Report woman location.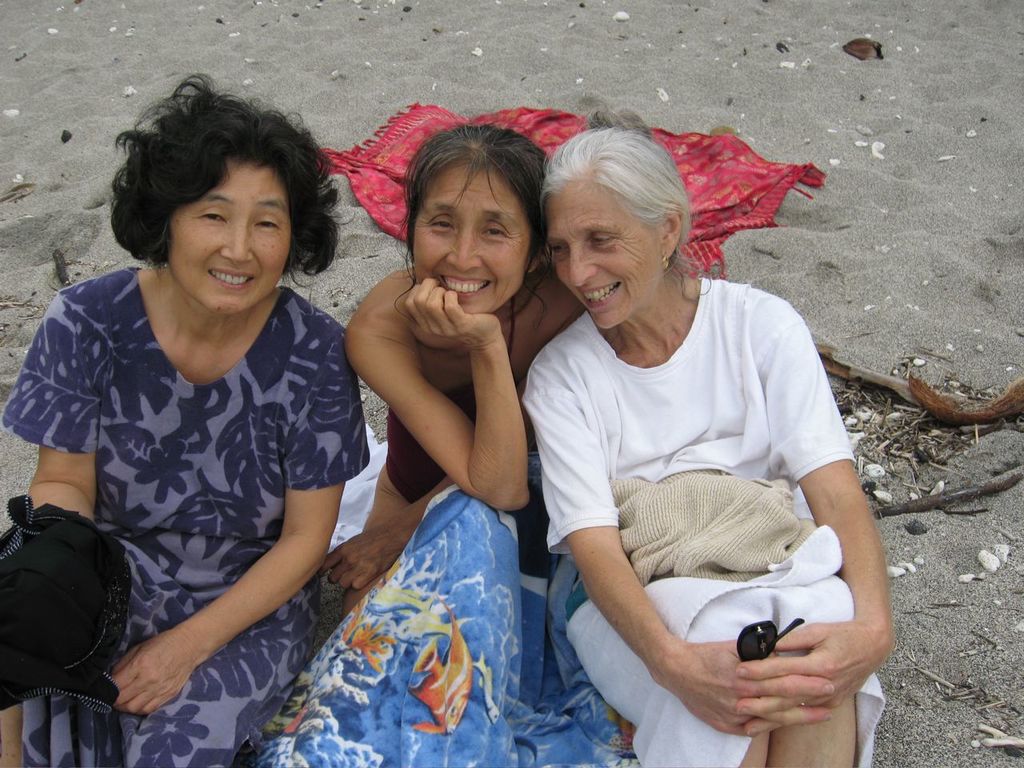
Report: 23,77,403,767.
